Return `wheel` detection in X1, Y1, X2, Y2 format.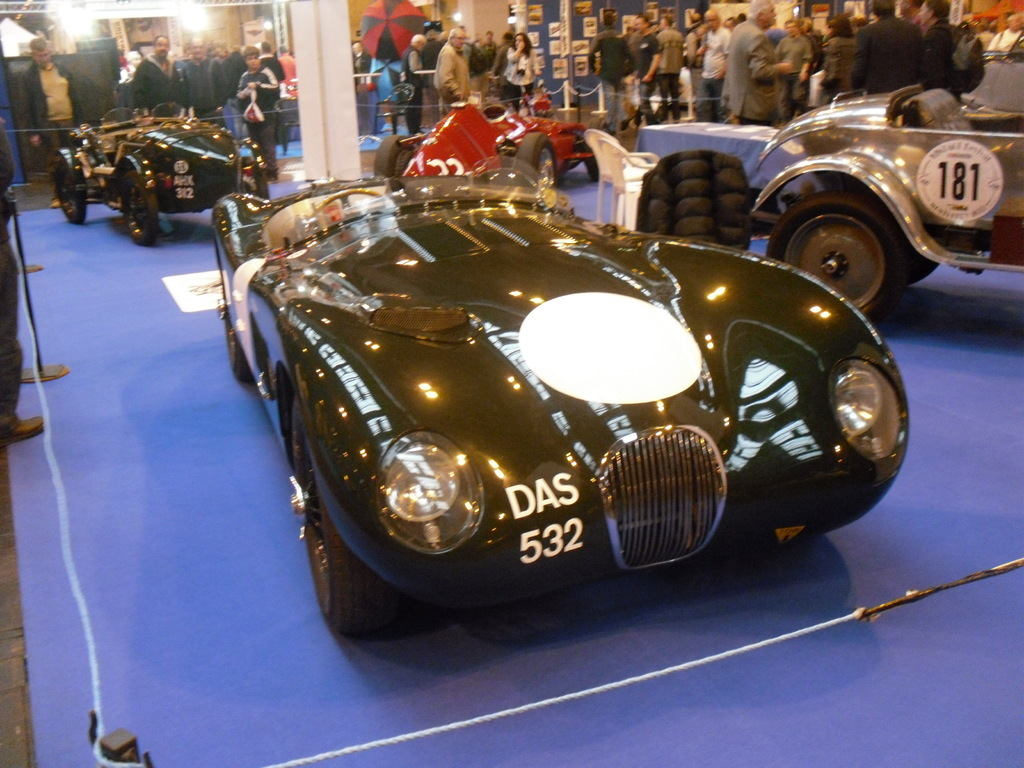
120, 168, 162, 244.
